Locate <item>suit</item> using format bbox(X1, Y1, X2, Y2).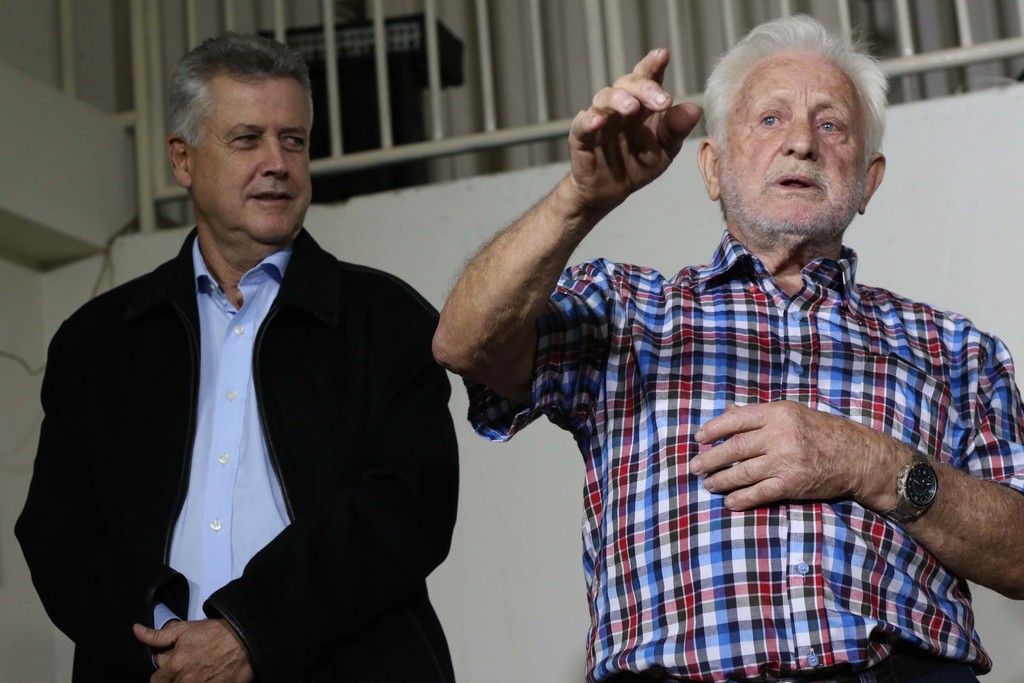
bbox(34, 75, 454, 682).
